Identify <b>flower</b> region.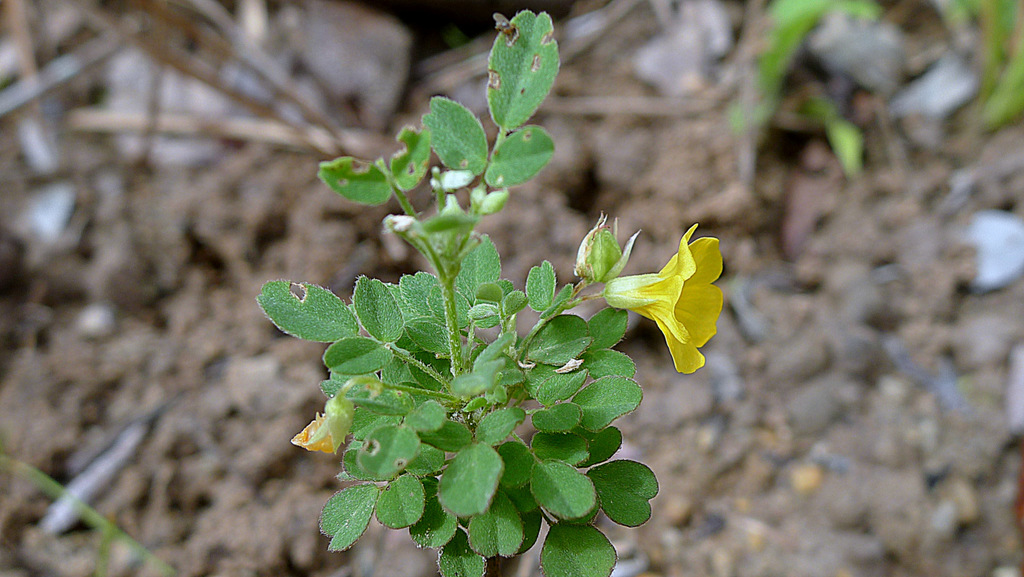
Region: (569,225,713,355).
